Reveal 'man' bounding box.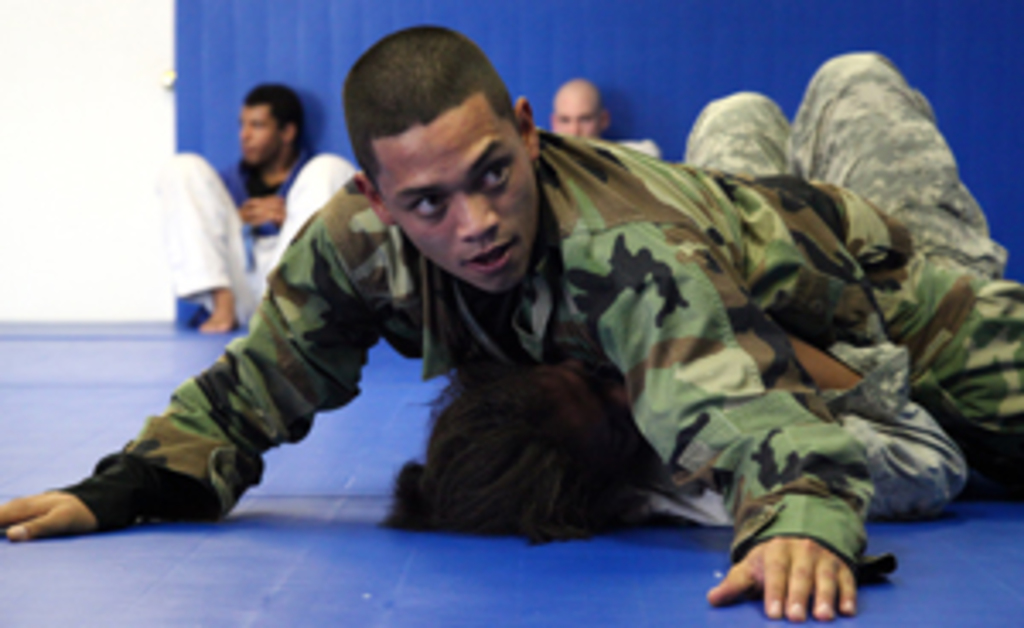
Revealed: <region>0, 20, 1021, 625</region>.
